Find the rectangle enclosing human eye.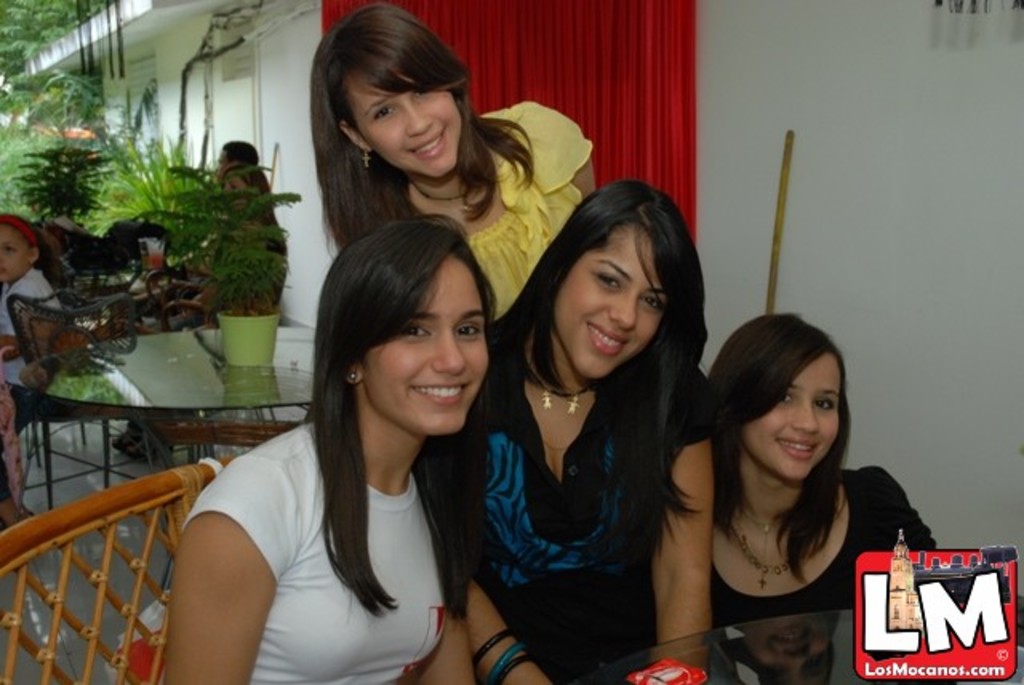
589 269 616 288.
